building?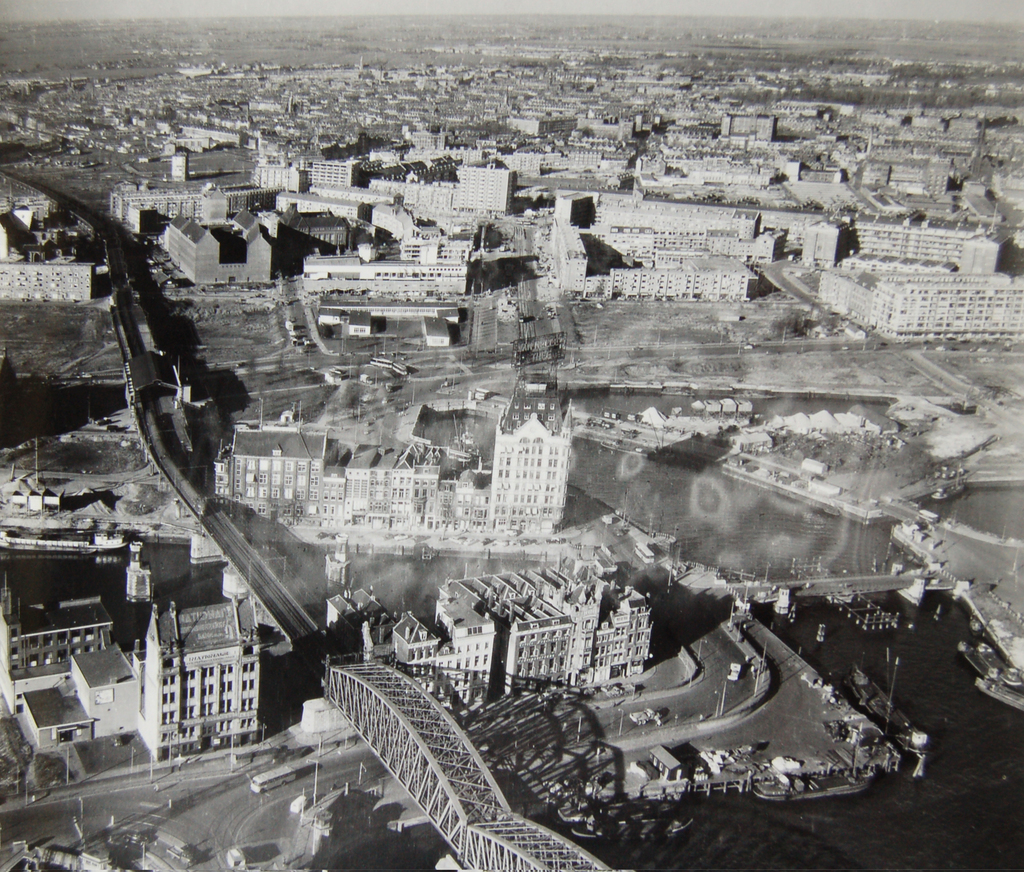
bbox=(814, 268, 1023, 342)
